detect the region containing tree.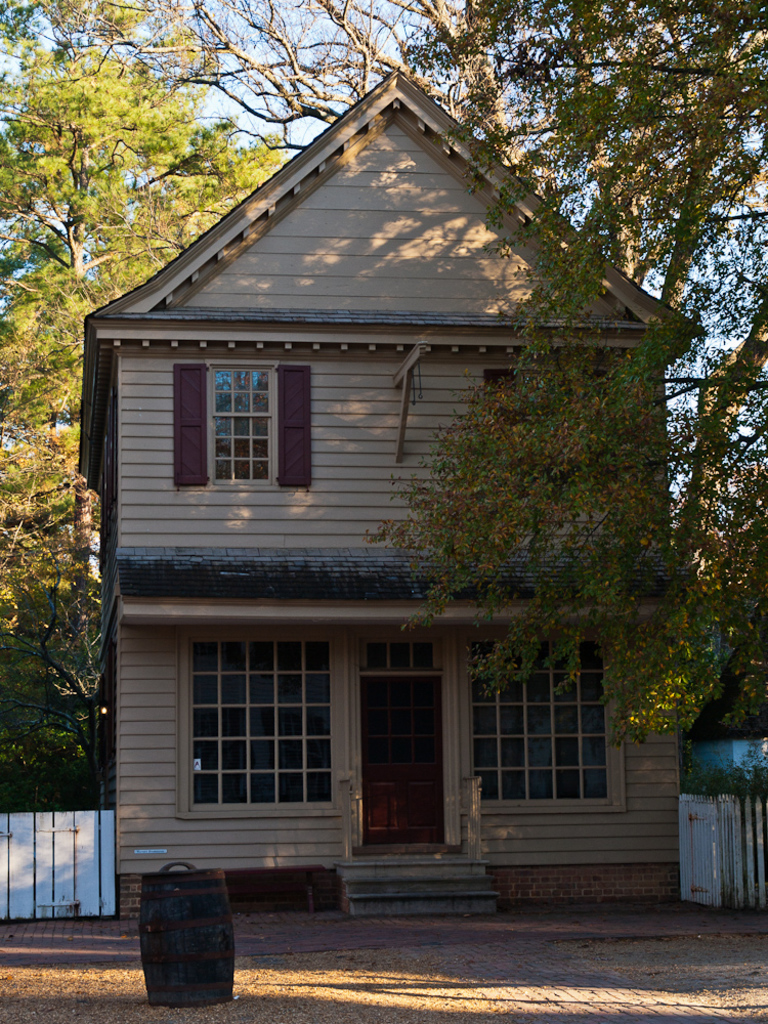
[left=3, top=0, right=291, bottom=605].
